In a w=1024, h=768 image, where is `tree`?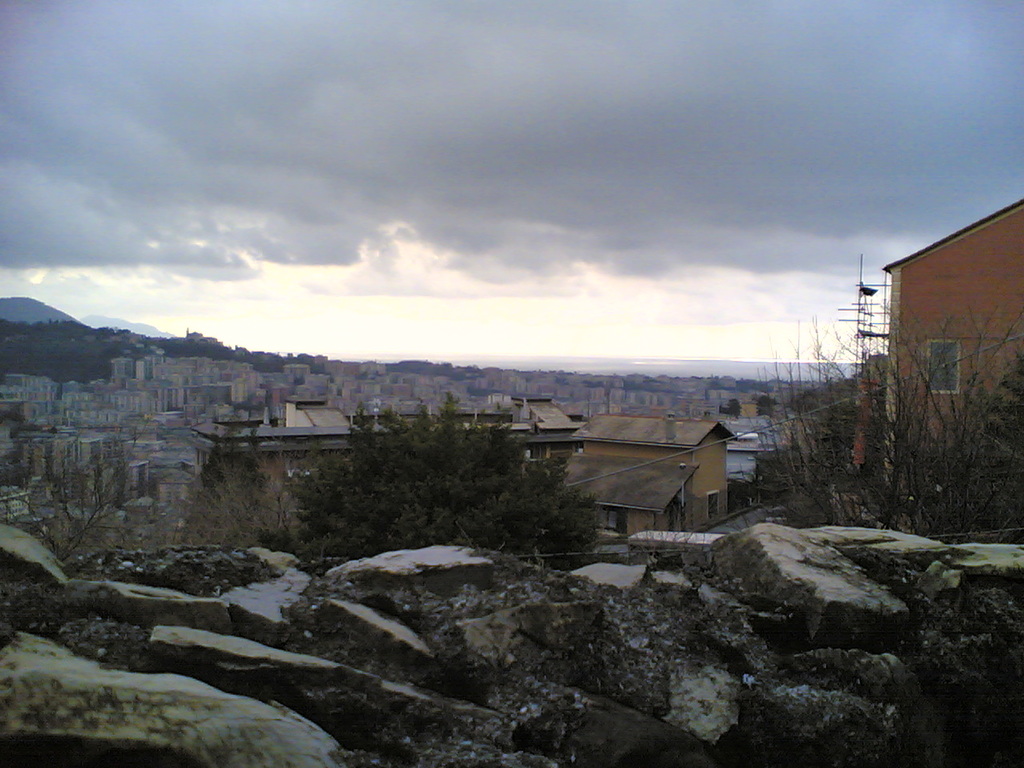
(x1=178, y1=438, x2=293, y2=552).
